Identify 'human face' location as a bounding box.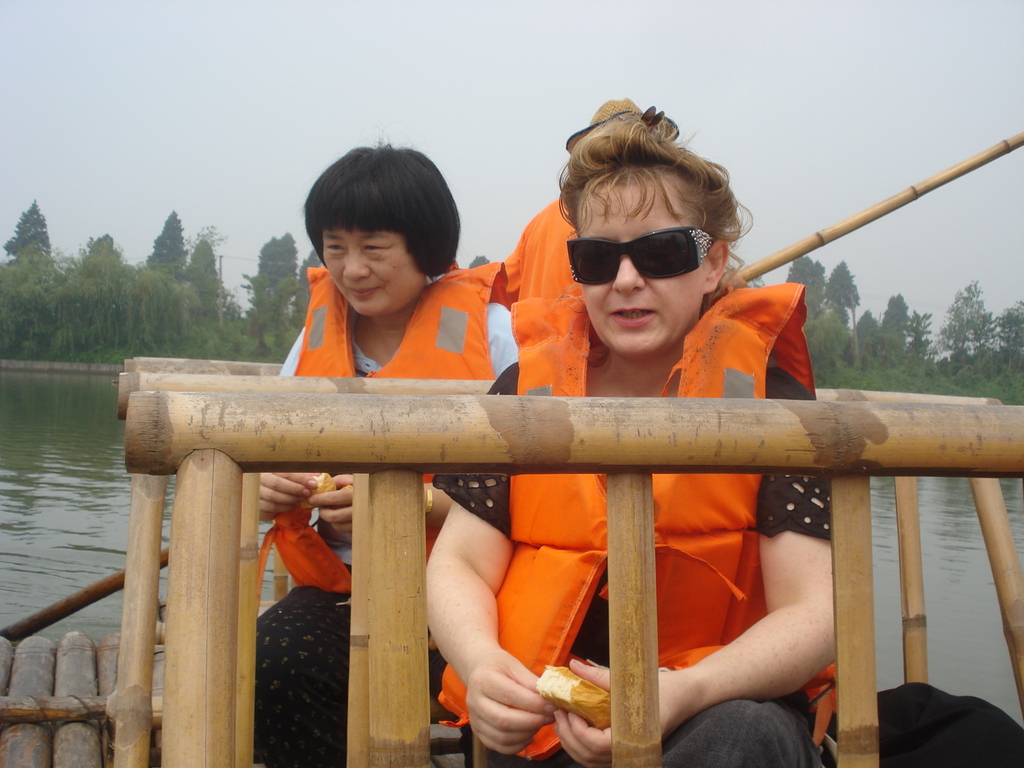
[323, 230, 424, 317].
